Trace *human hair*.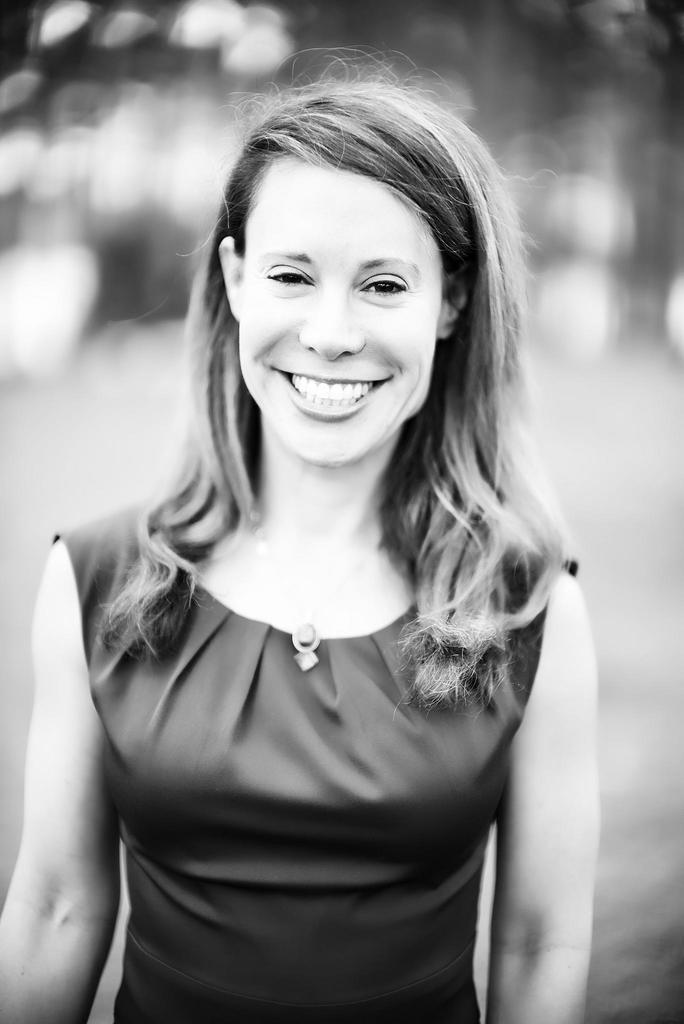
Traced to [113, 77, 550, 787].
